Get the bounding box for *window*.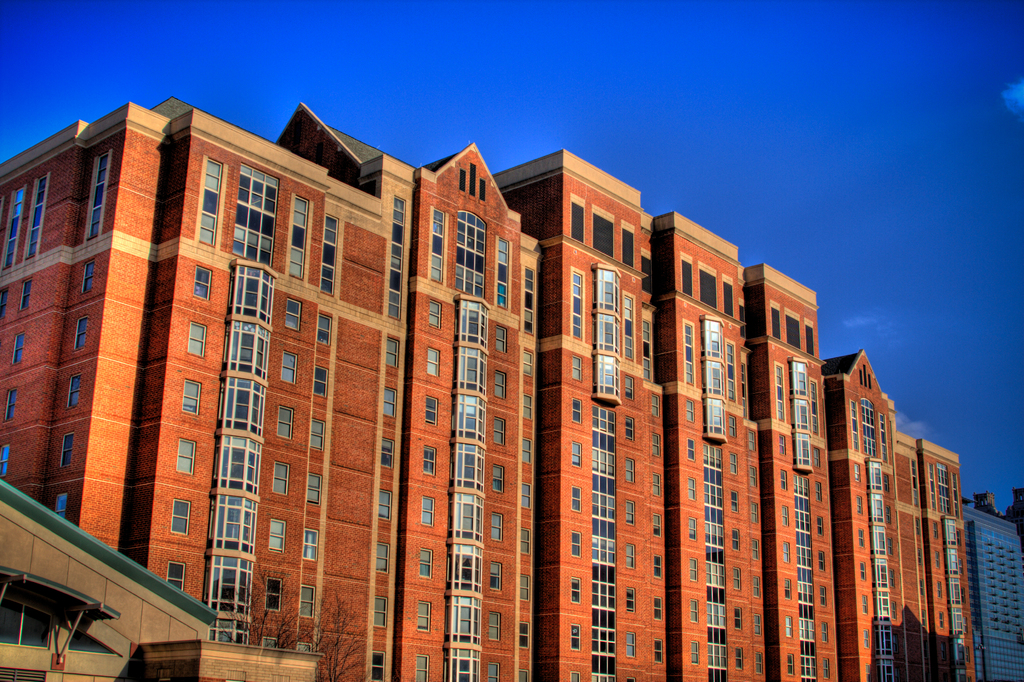
box=[640, 317, 653, 380].
